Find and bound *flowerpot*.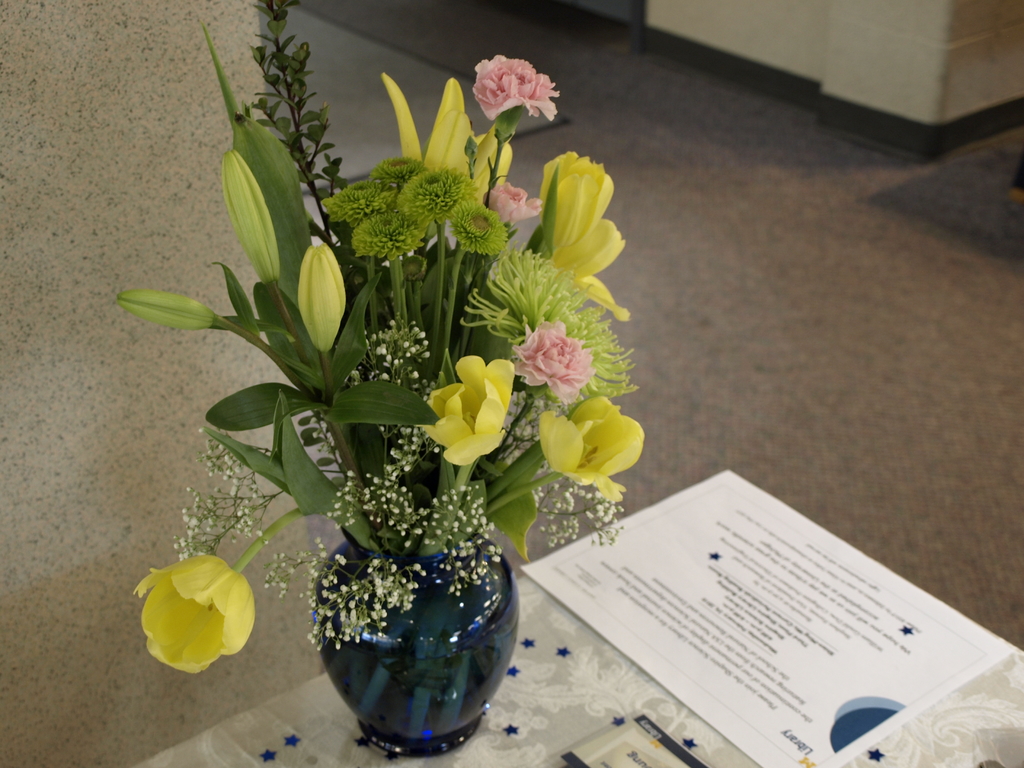
Bound: BBox(295, 518, 523, 759).
